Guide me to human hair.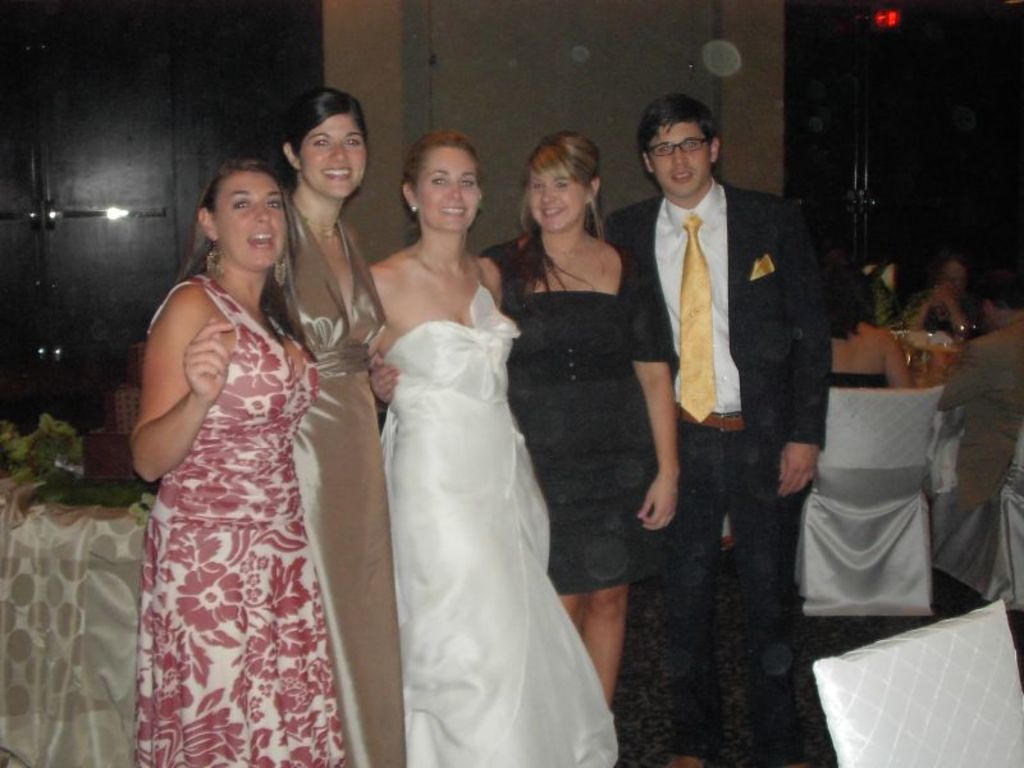
Guidance: [504,131,605,307].
